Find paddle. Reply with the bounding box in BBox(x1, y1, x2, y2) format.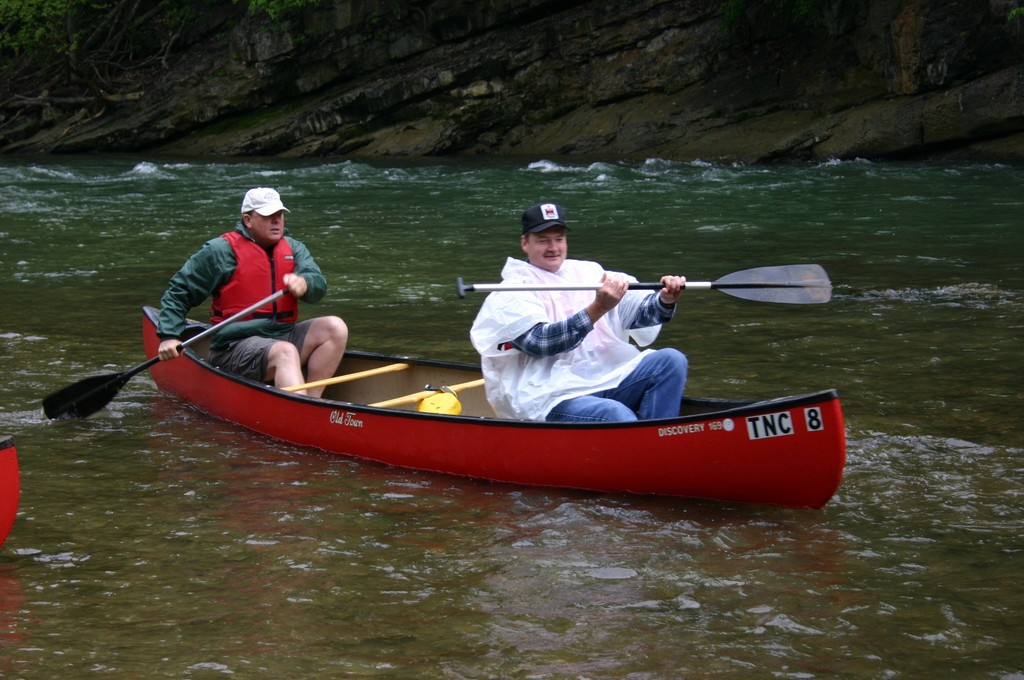
BBox(42, 286, 290, 421).
